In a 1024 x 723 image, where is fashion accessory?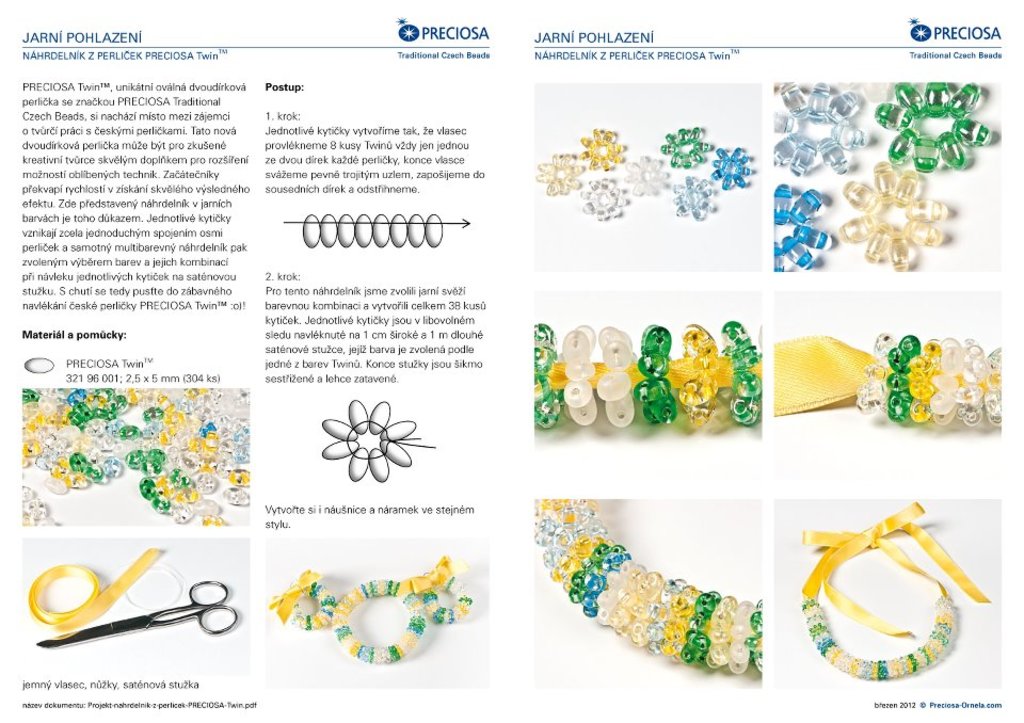
detection(718, 320, 756, 430).
